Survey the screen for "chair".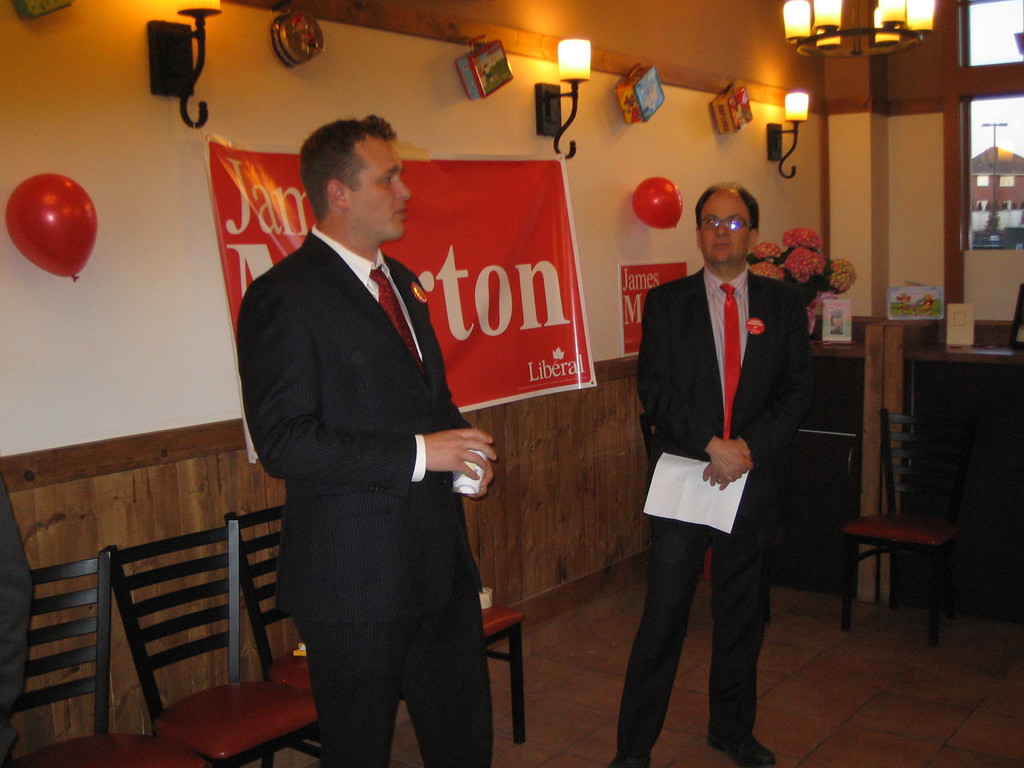
Survey found: rect(836, 417, 990, 650).
